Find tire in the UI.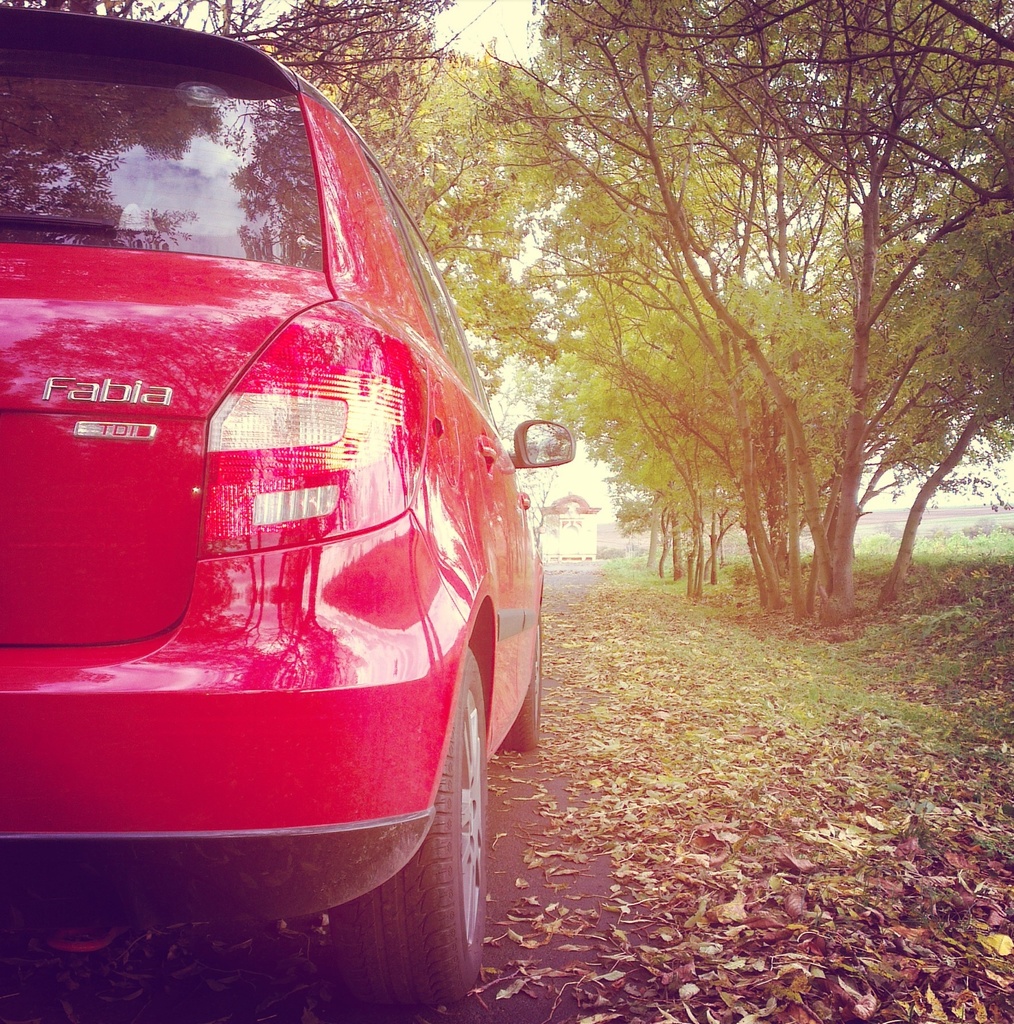
UI element at (487,582,545,754).
